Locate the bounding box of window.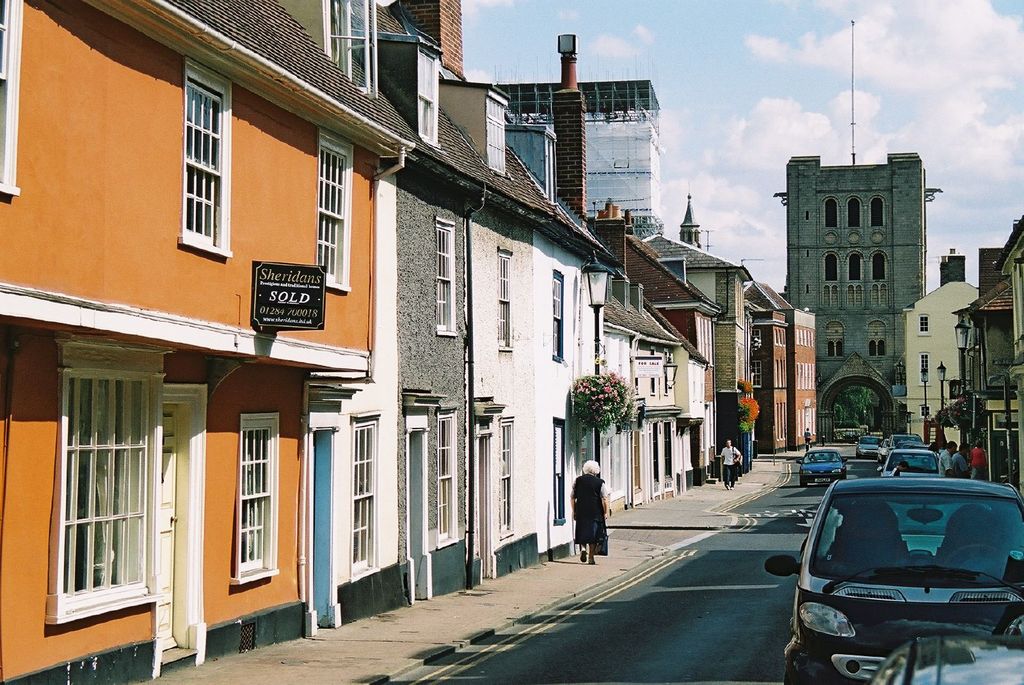
Bounding box: crop(316, 125, 356, 292).
